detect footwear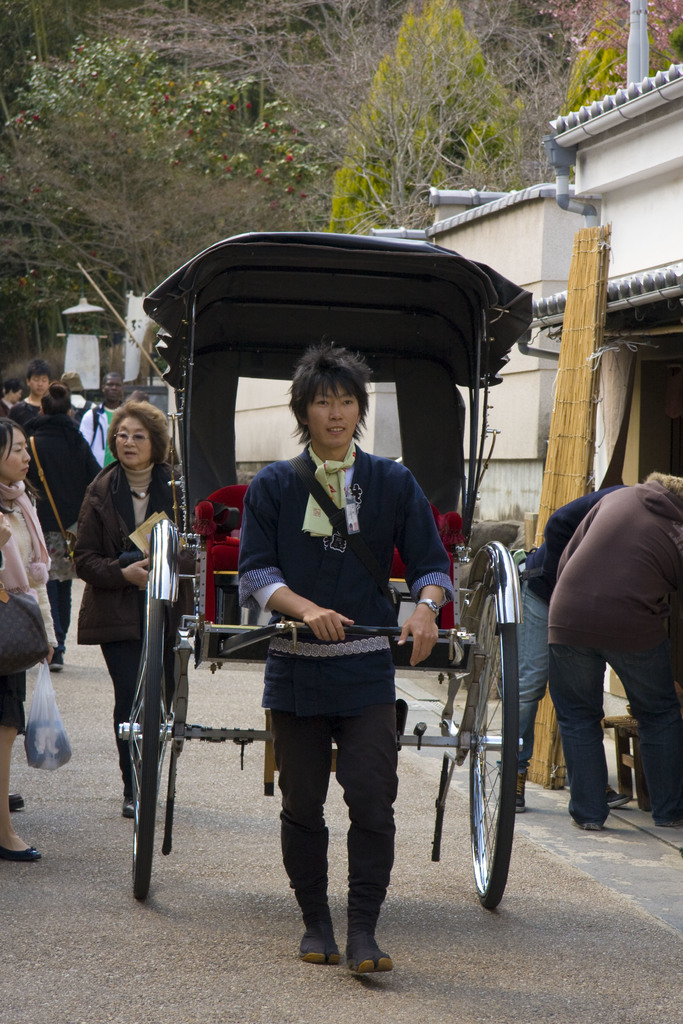
(5, 794, 23, 810)
